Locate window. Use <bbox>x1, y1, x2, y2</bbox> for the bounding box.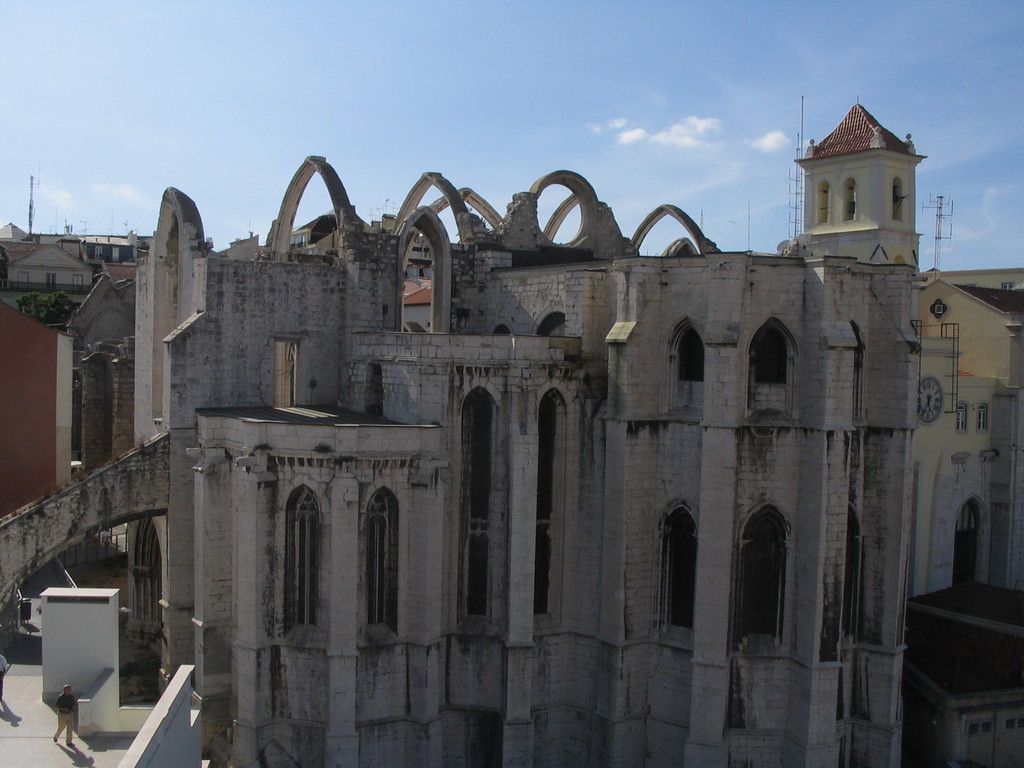
<bbox>750, 326, 785, 381</bbox>.
